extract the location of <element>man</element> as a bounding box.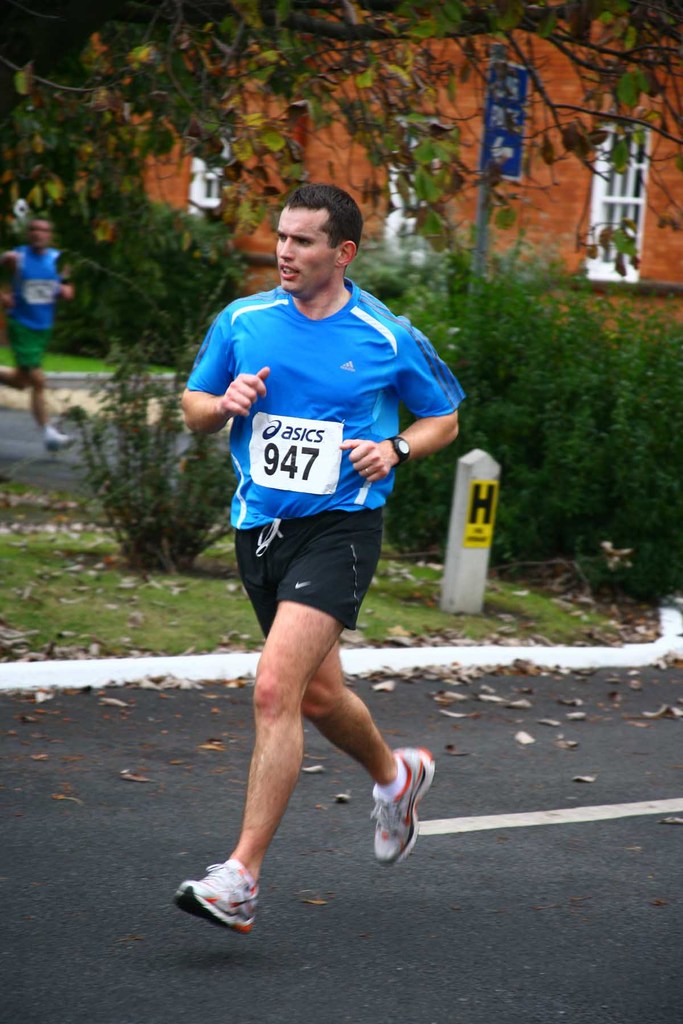
pyautogui.locateOnScreen(0, 214, 80, 450).
